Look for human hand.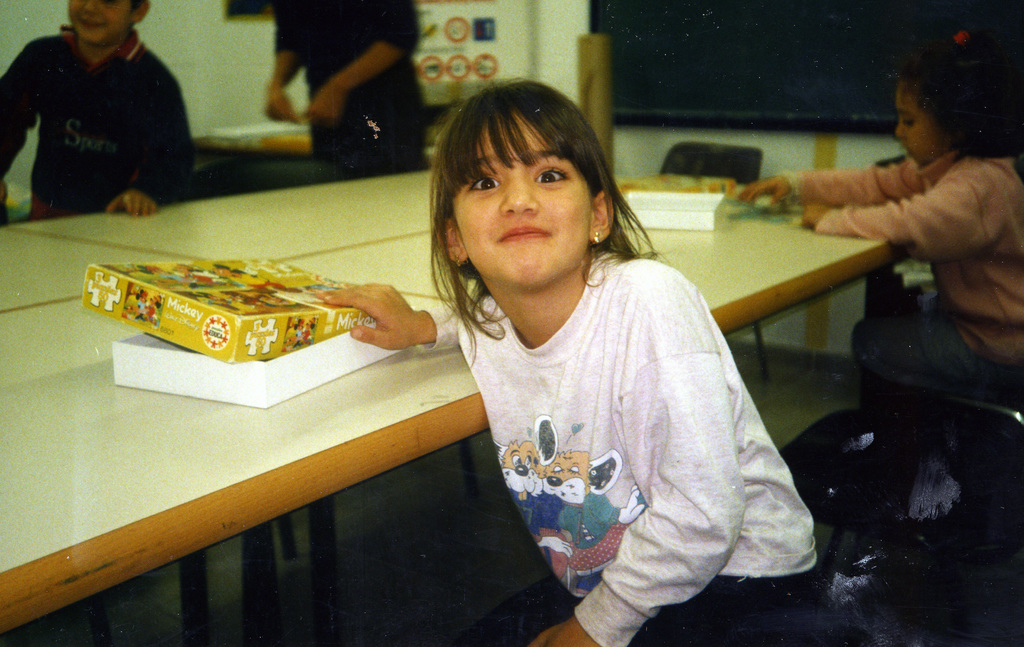
Found: rect(737, 174, 794, 209).
